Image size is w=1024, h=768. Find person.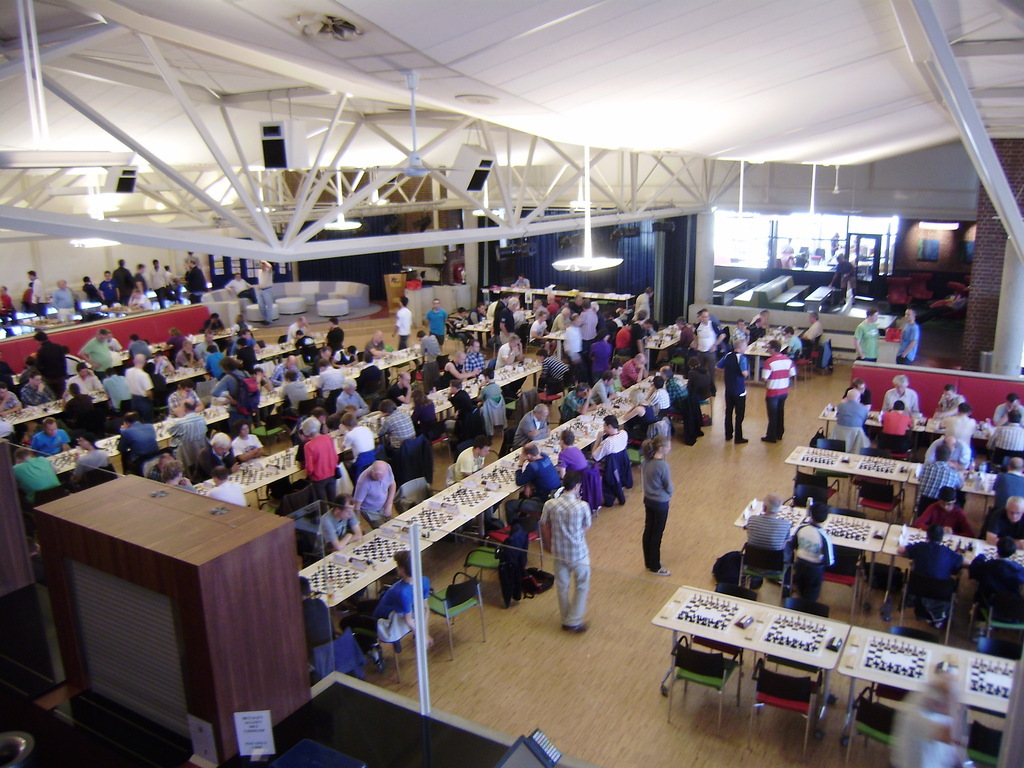
457, 269, 652, 389.
